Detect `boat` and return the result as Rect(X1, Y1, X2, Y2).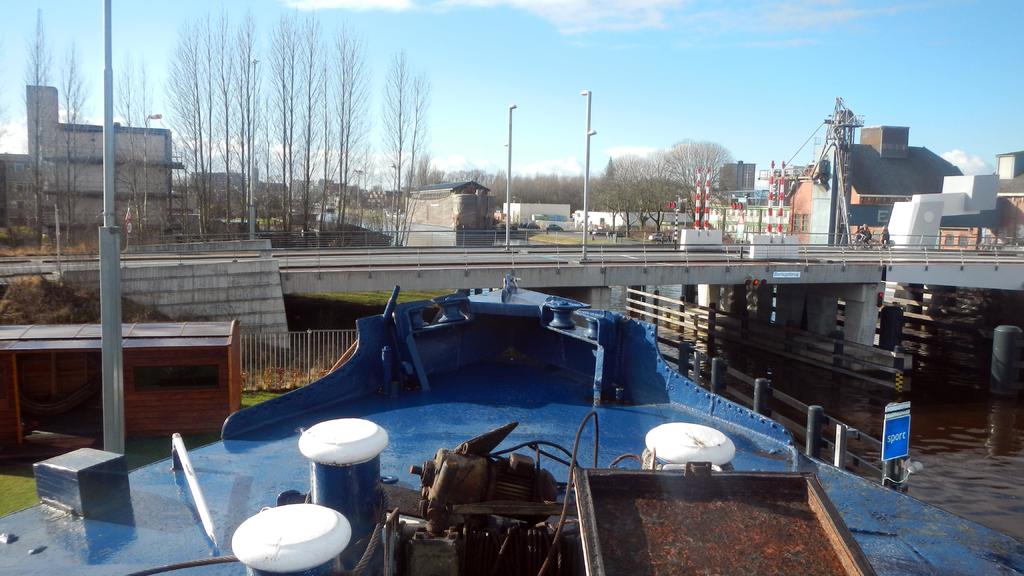
Rect(0, 269, 1023, 575).
